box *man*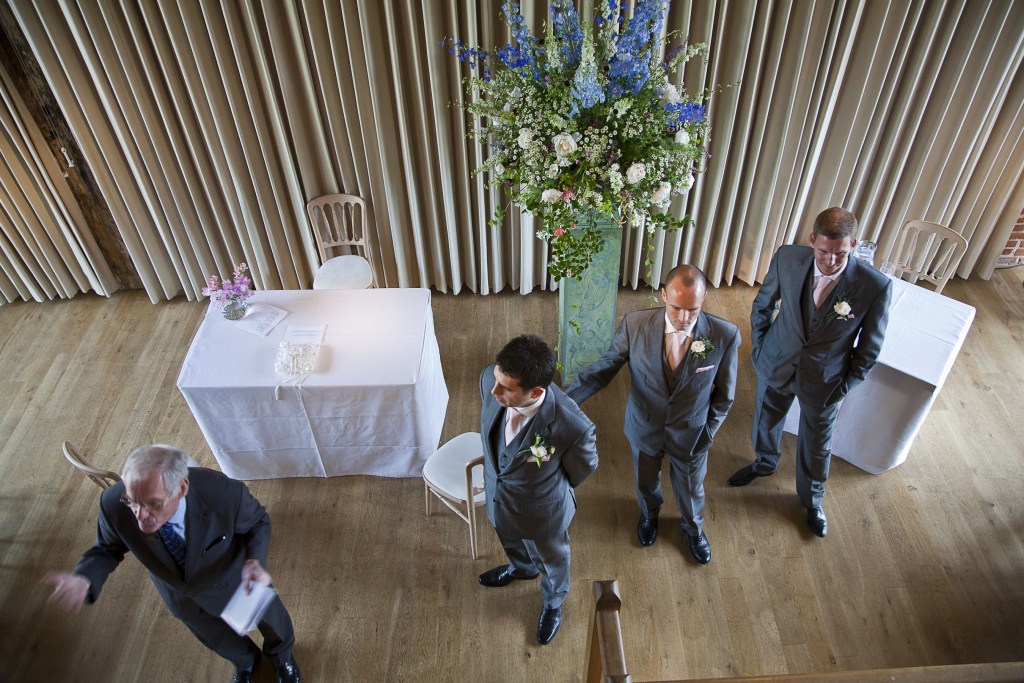
pyautogui.locateOnScreen(724, 207, 893, 544)
